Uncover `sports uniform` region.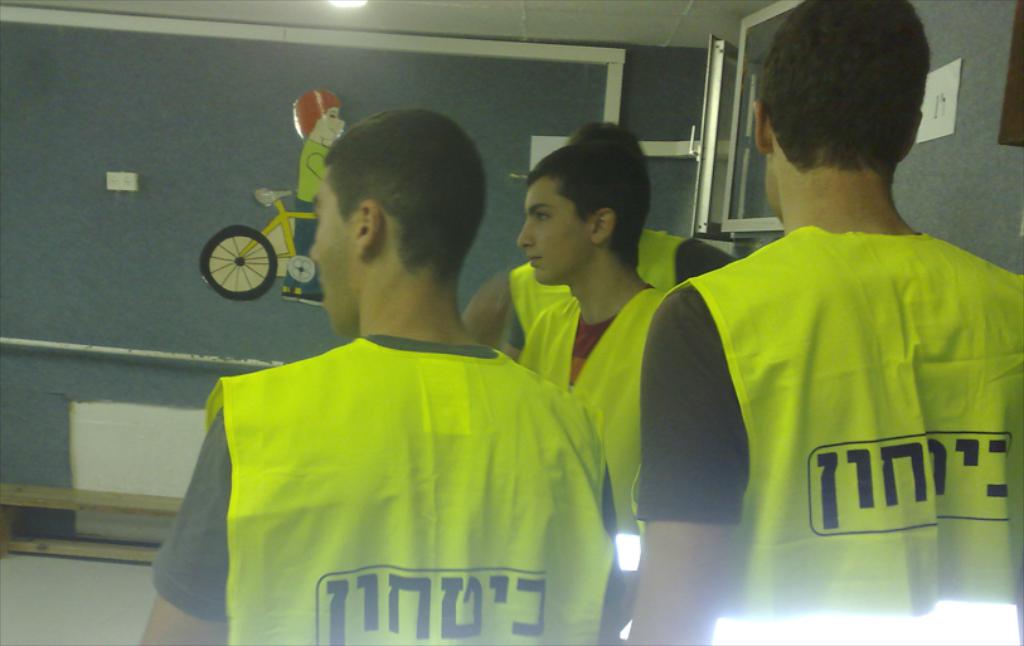
Uncovered: (left=649, top=155, right=1020, bottom=616).
